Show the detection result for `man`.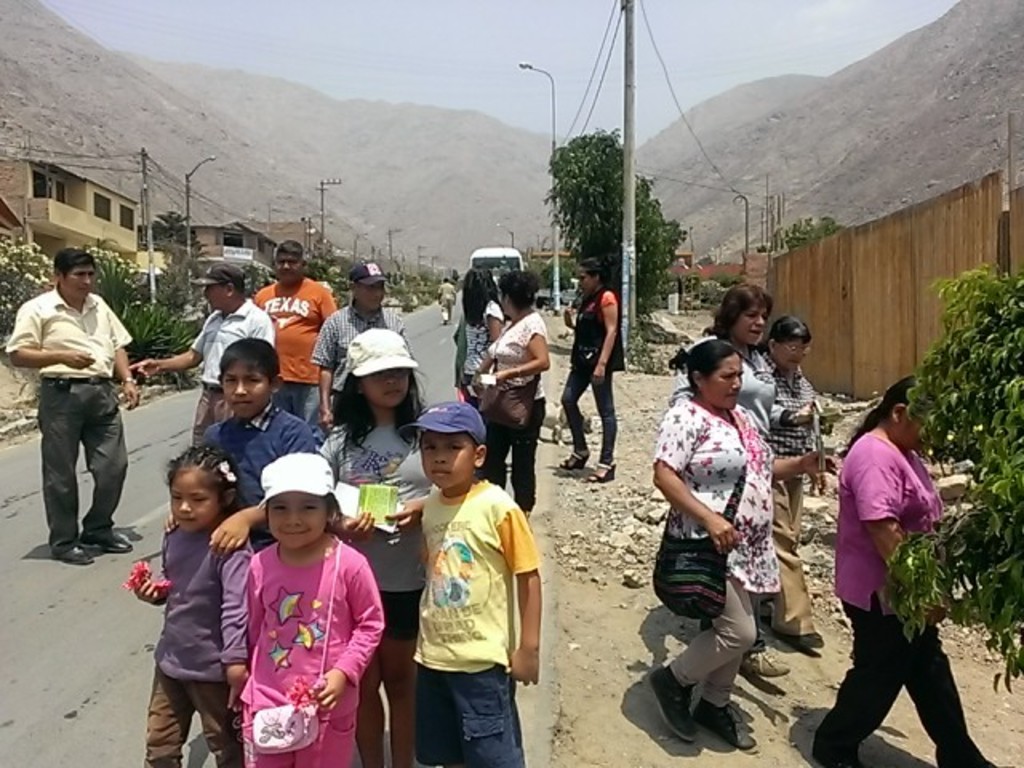
crop(245, 234, 333, 437).
